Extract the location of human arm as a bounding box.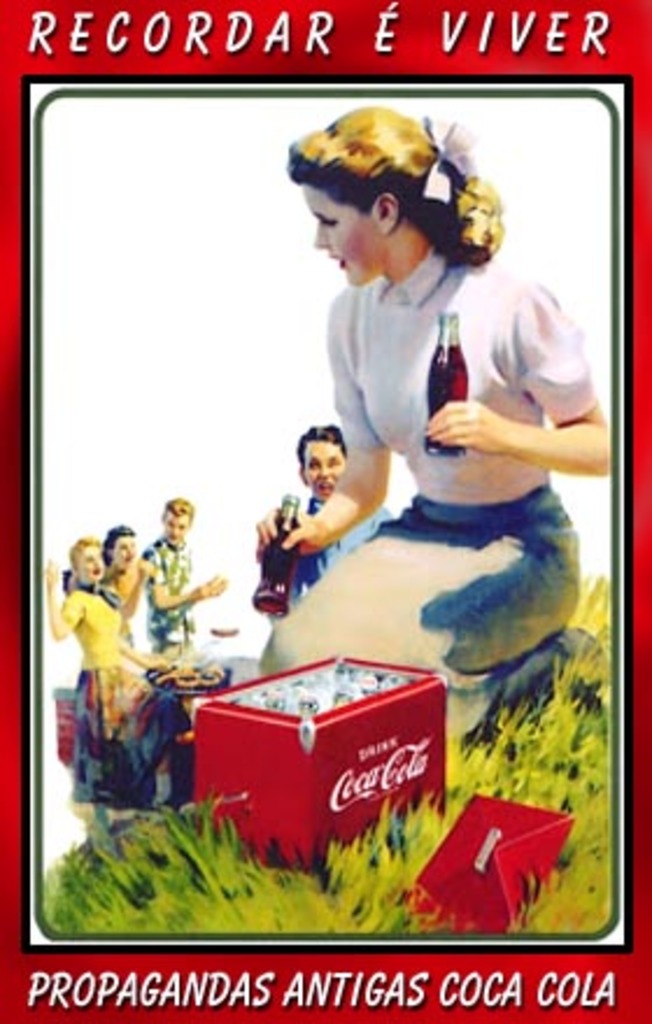
l=270, t=293, r=396, b=563.
